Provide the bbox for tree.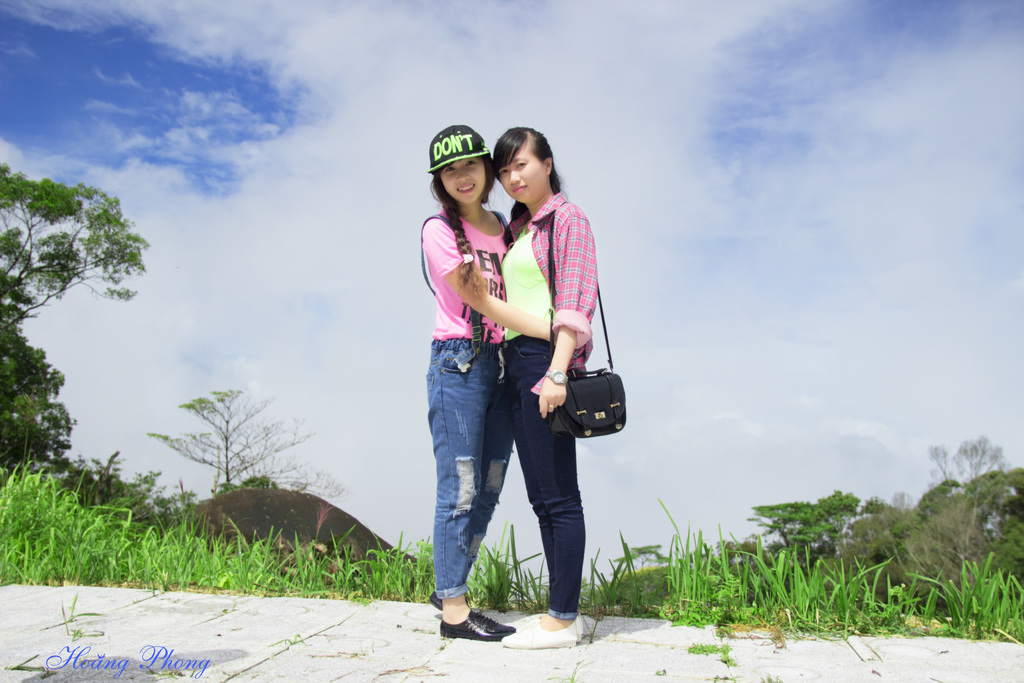
select_region(145, 384, 332, 489).
